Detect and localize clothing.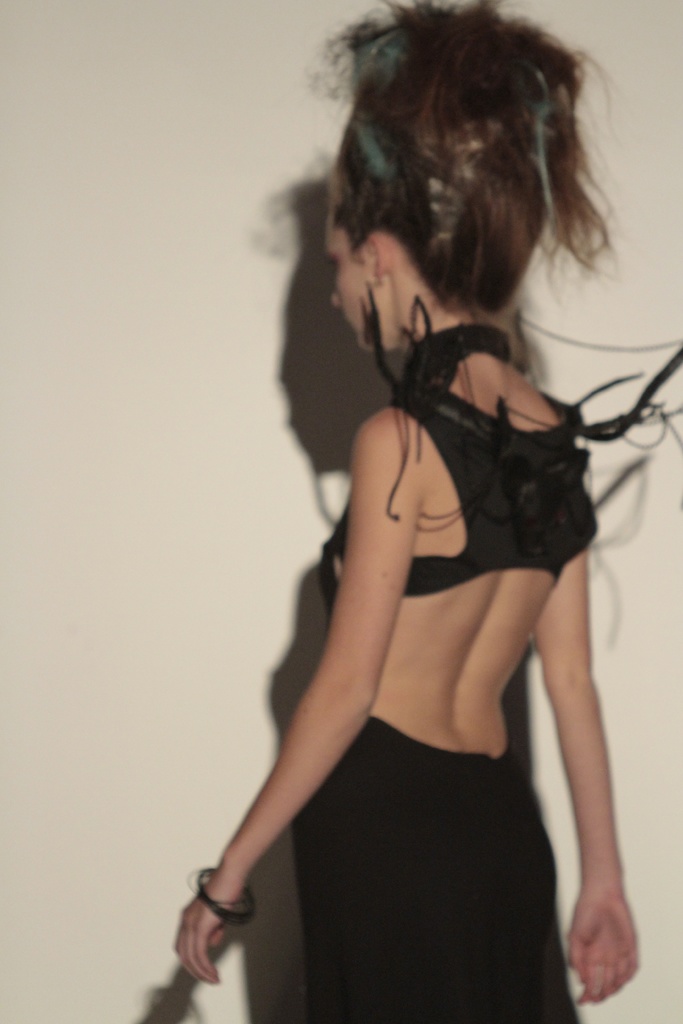
Localized at l=220, t=415, r=619, b=970.
